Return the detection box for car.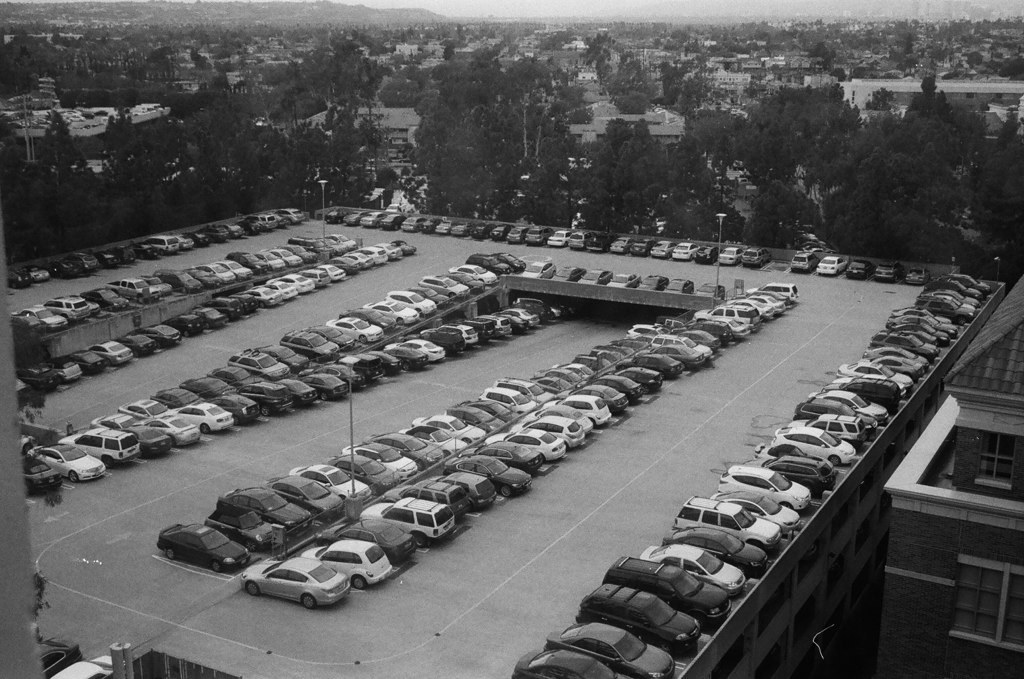
(x1=871, y1=258, x2=906, y2=282).
